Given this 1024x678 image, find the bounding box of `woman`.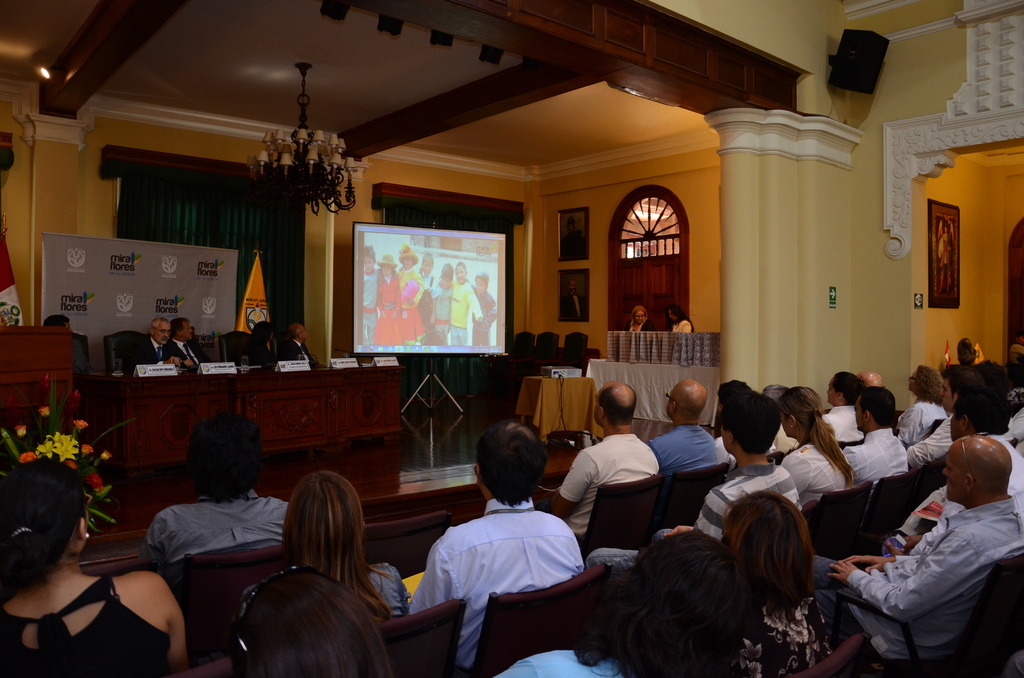
[771,385,842,488].
